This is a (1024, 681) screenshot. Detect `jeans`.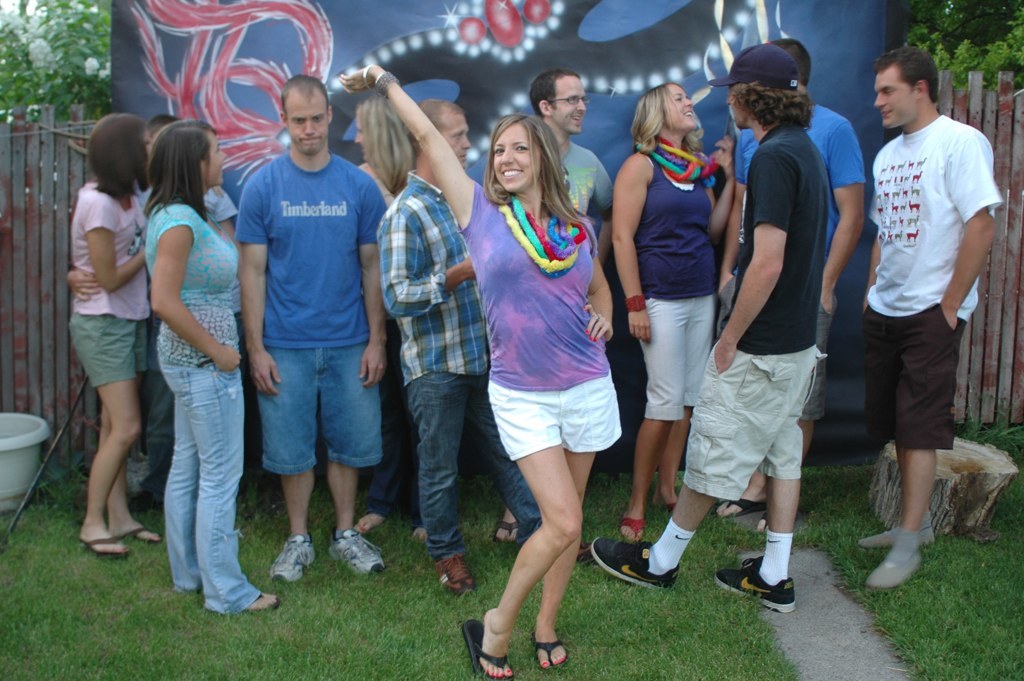
rect(865, 311, 961, 442).
